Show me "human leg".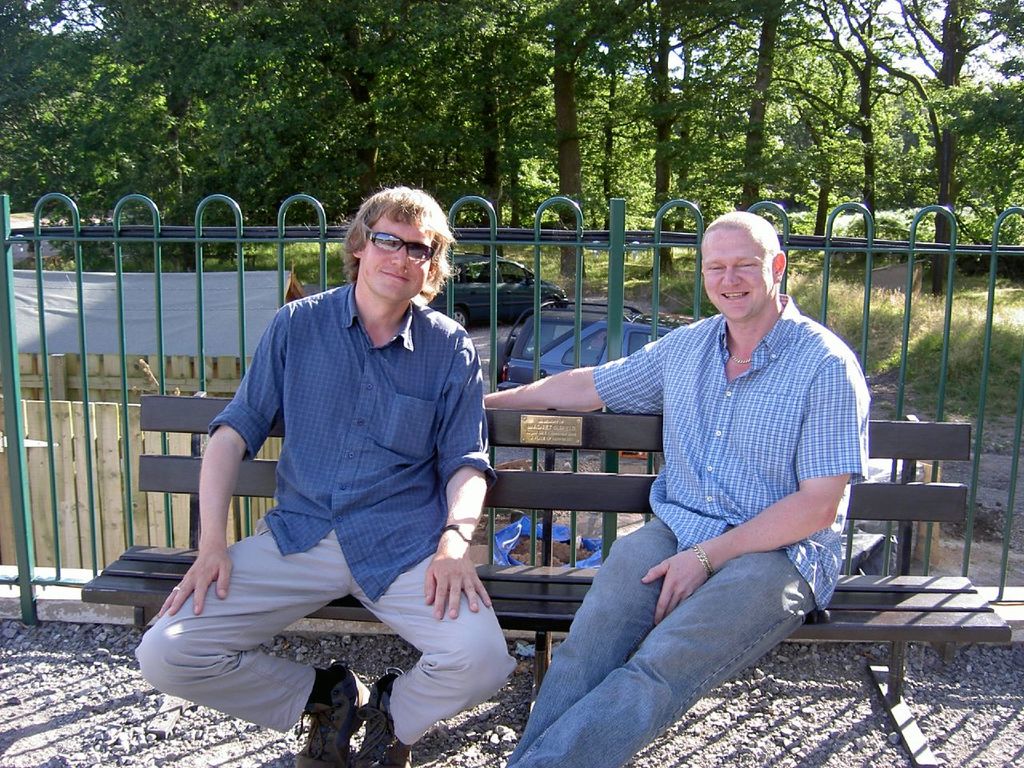
"human leg" is here: <box>503,517,817,767</box>.
